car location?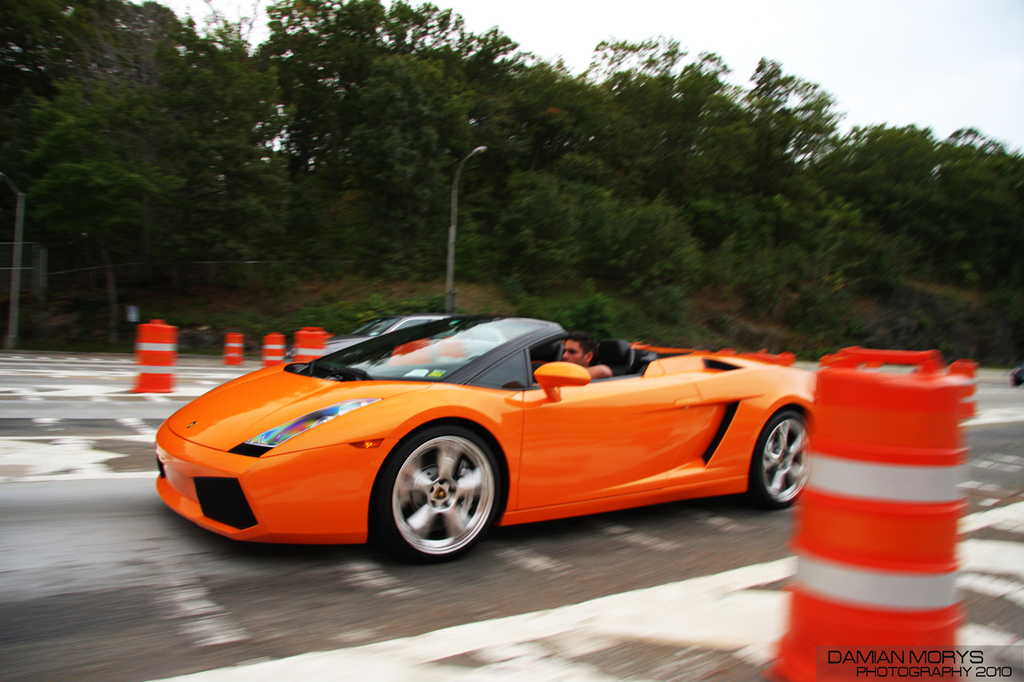
165, 316, 830, 562
